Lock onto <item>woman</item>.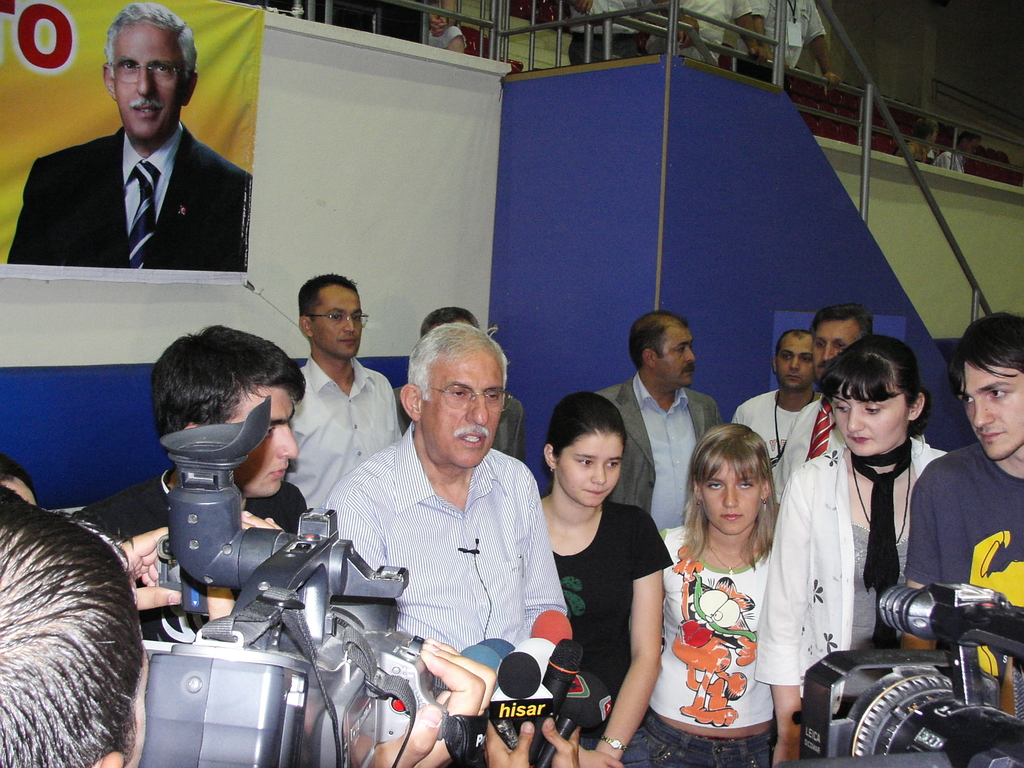
Locked: box=[657, 413, 803, 763].
